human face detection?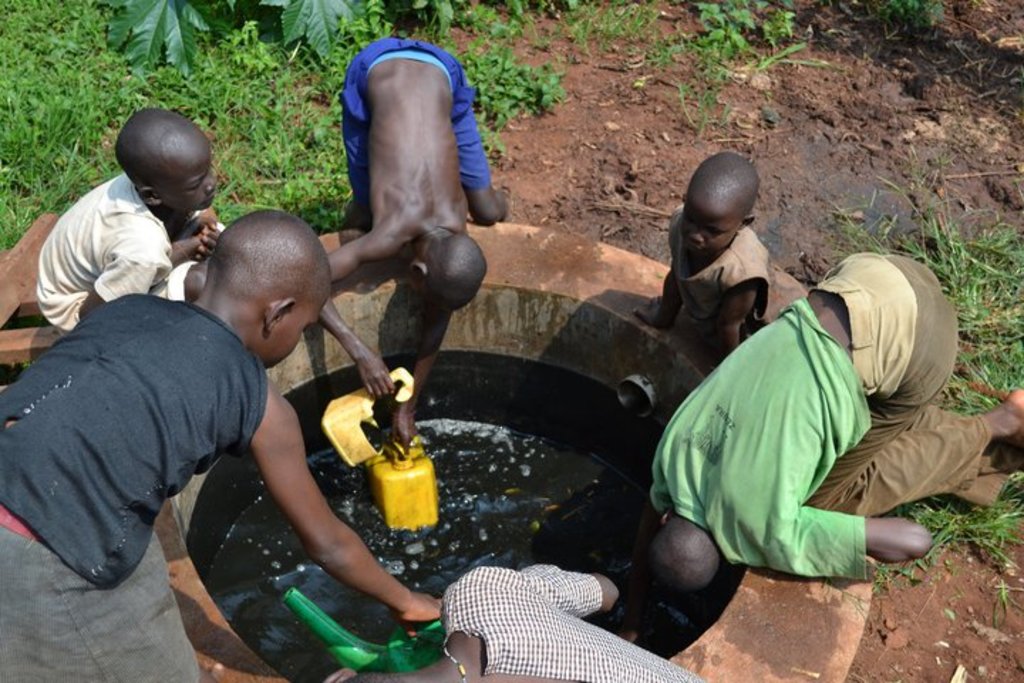
box=[162, 158, 218, 209]
